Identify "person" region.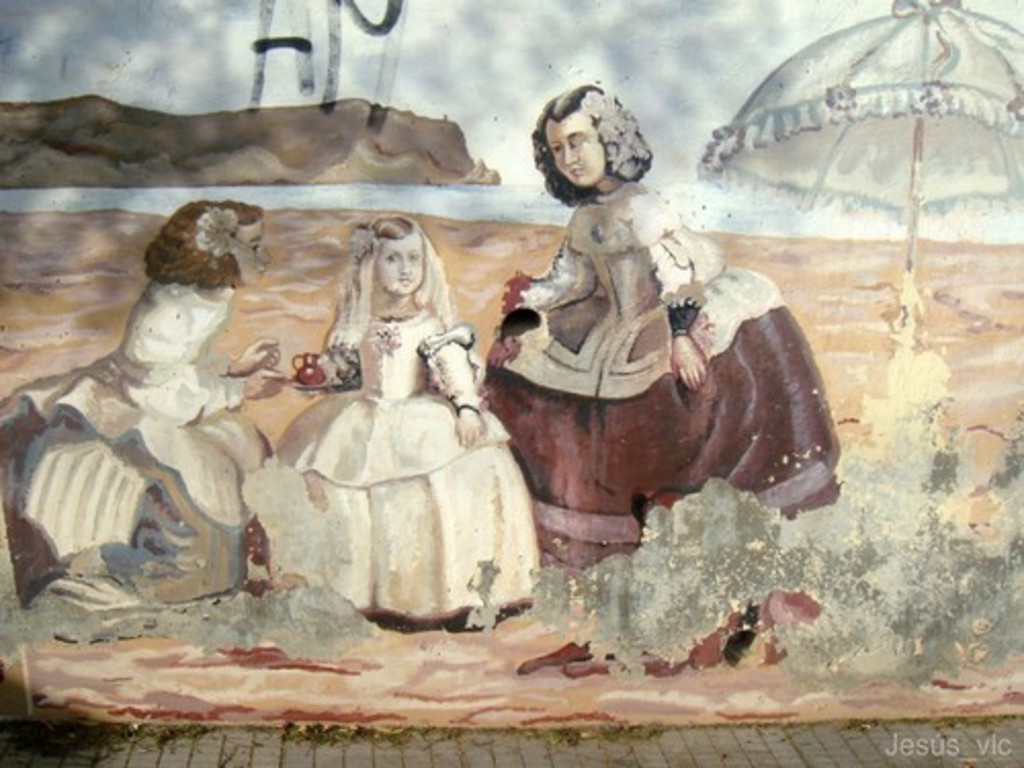
Region: (262, 213, 547, 629).
